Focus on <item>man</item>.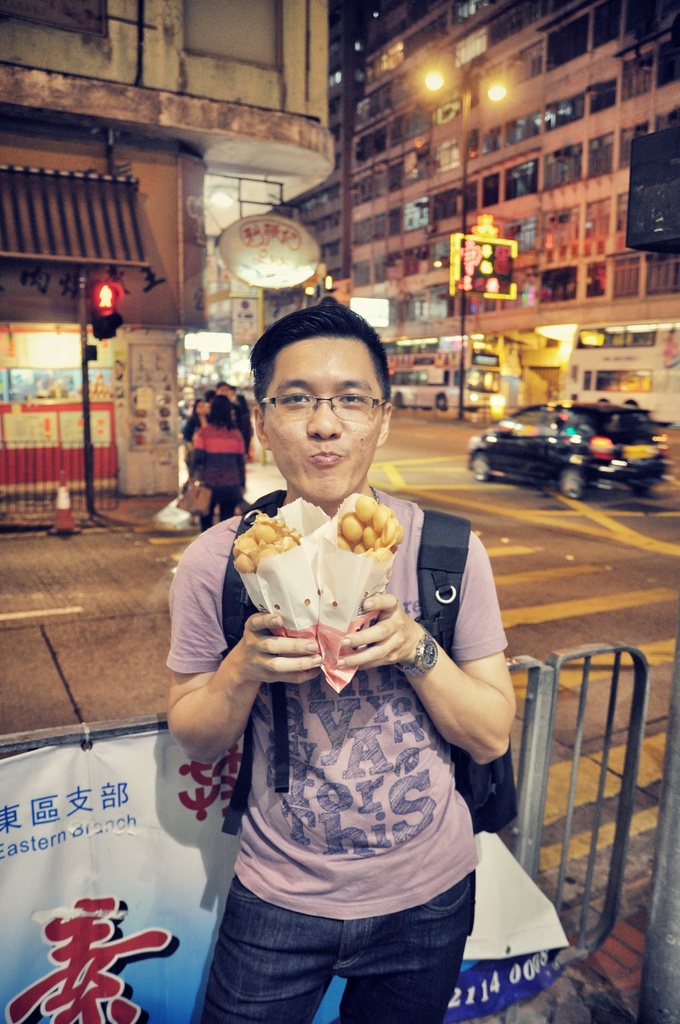
Focused at <region>162, 298, 516, 1023</region>.
